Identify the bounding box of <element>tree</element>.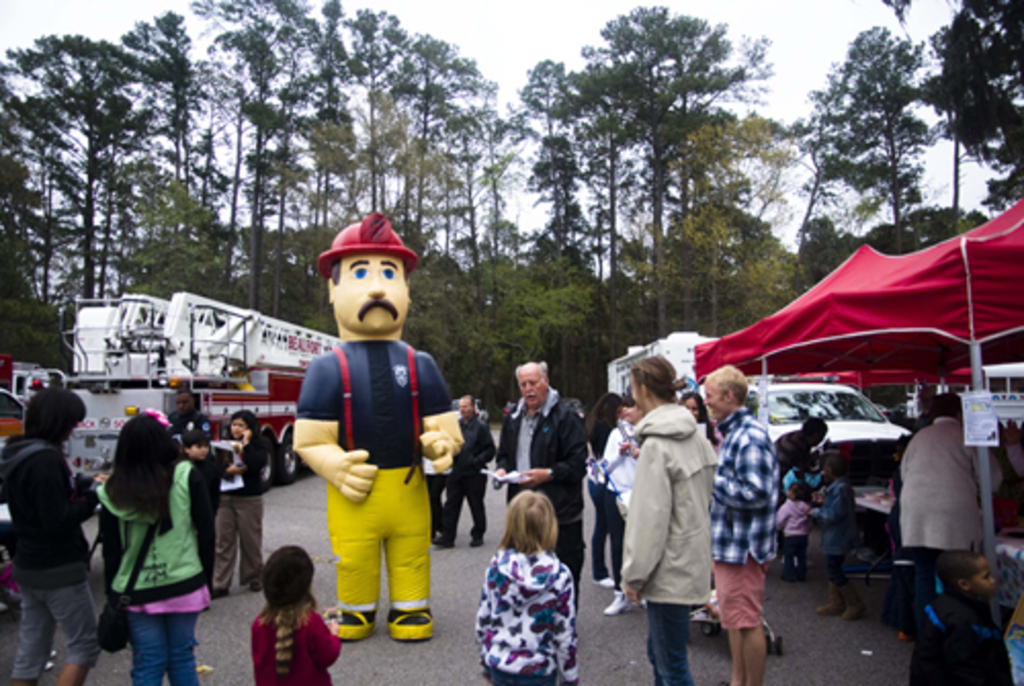
[0,0,1022,416].
